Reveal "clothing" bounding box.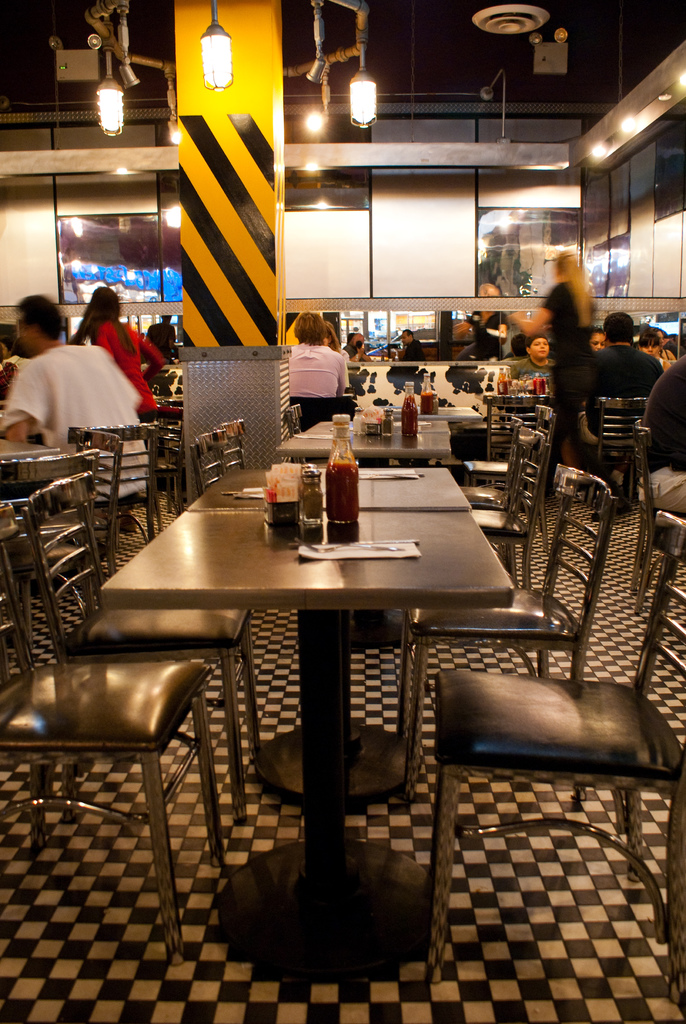
Revealed: [507,355,554,386].
